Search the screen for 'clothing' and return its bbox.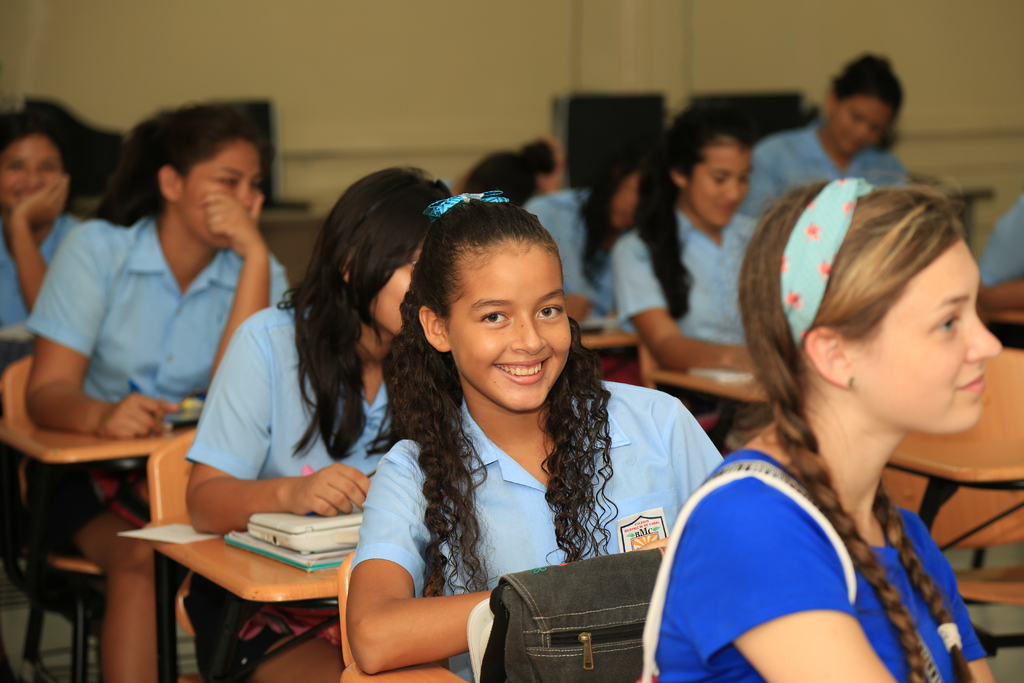
Found: <box>31,216,290,550</box>.
